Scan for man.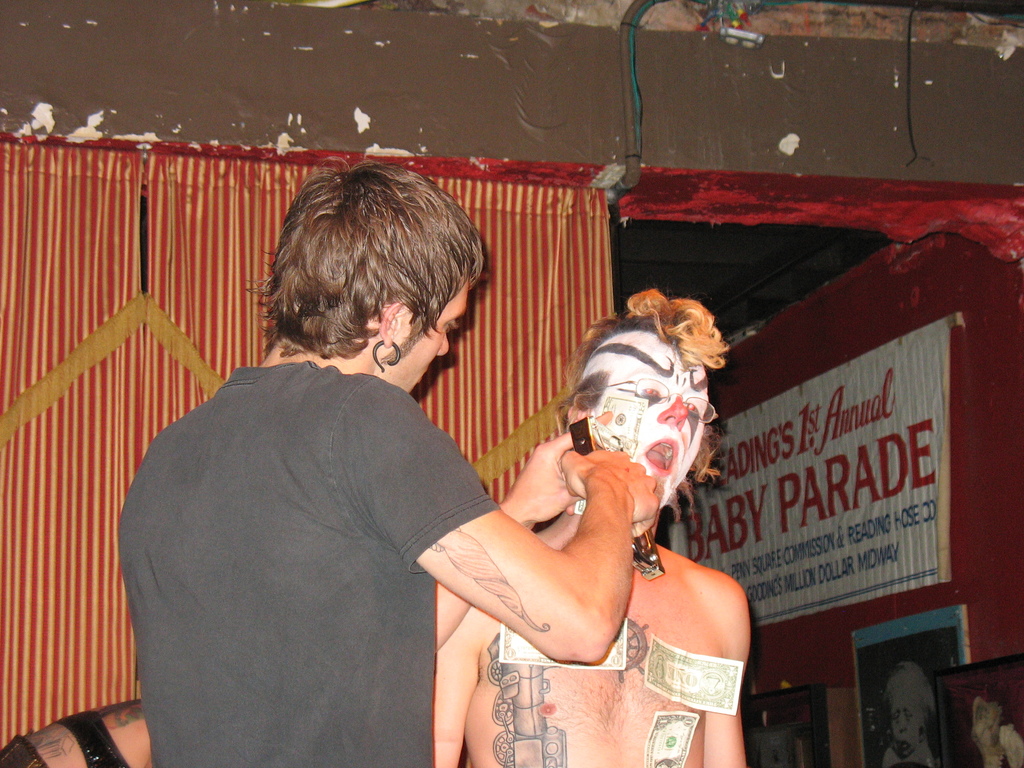
Scan result: [113, 151, 659, 767].
